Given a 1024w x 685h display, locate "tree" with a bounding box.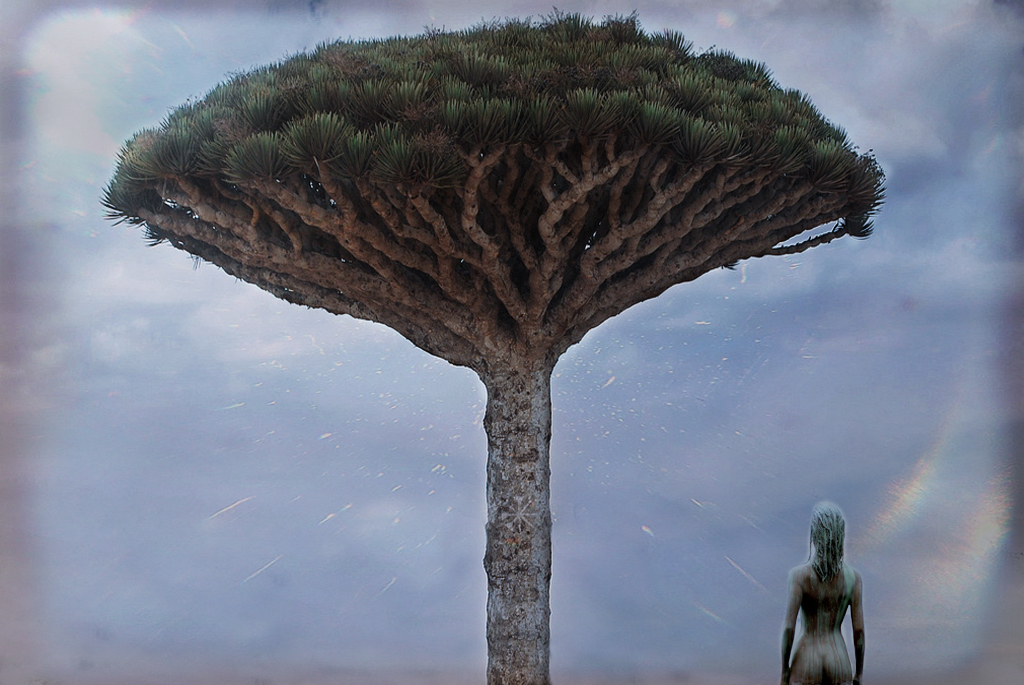
Located: rect(76, 20, 909, 595).
